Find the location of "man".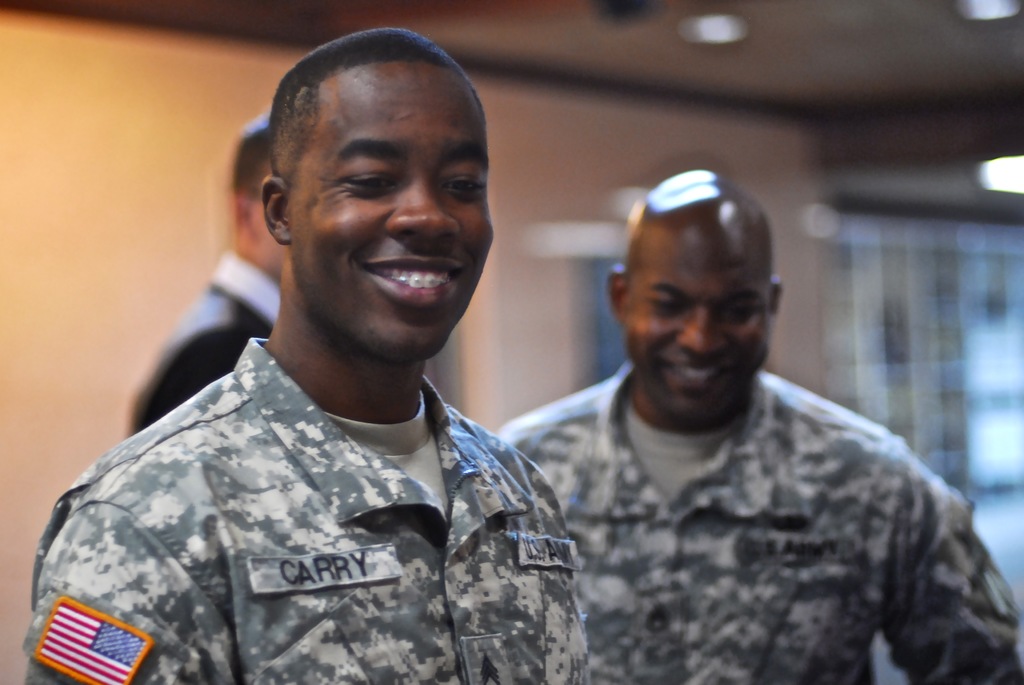
Location: <box>27,28,593,684</box>.
